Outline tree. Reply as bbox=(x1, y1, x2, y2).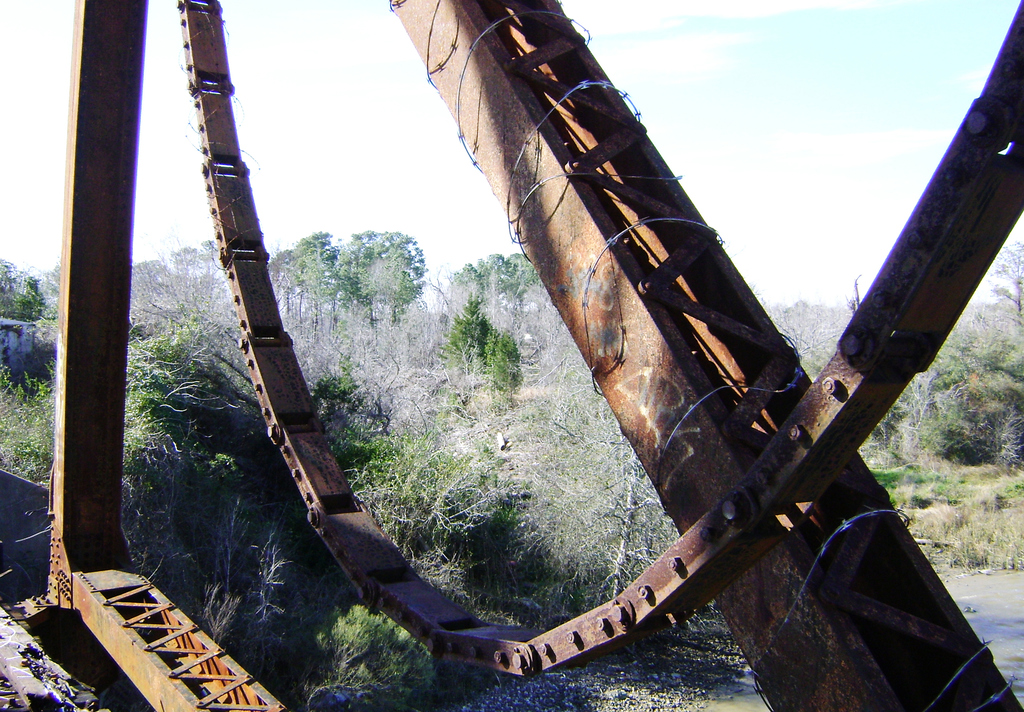
bbox=(971, 232, 1023, 373).
